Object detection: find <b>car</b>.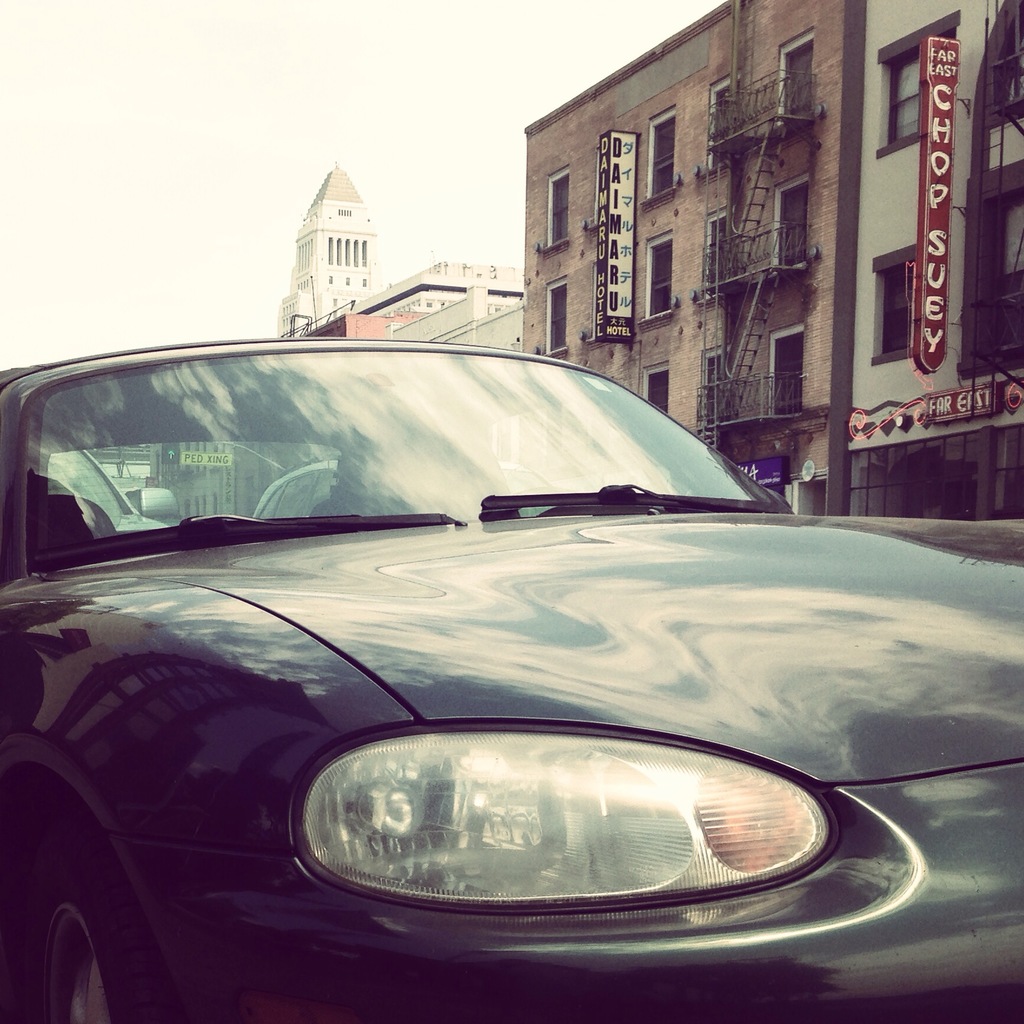
rect(0, 308, 967, 1023).
